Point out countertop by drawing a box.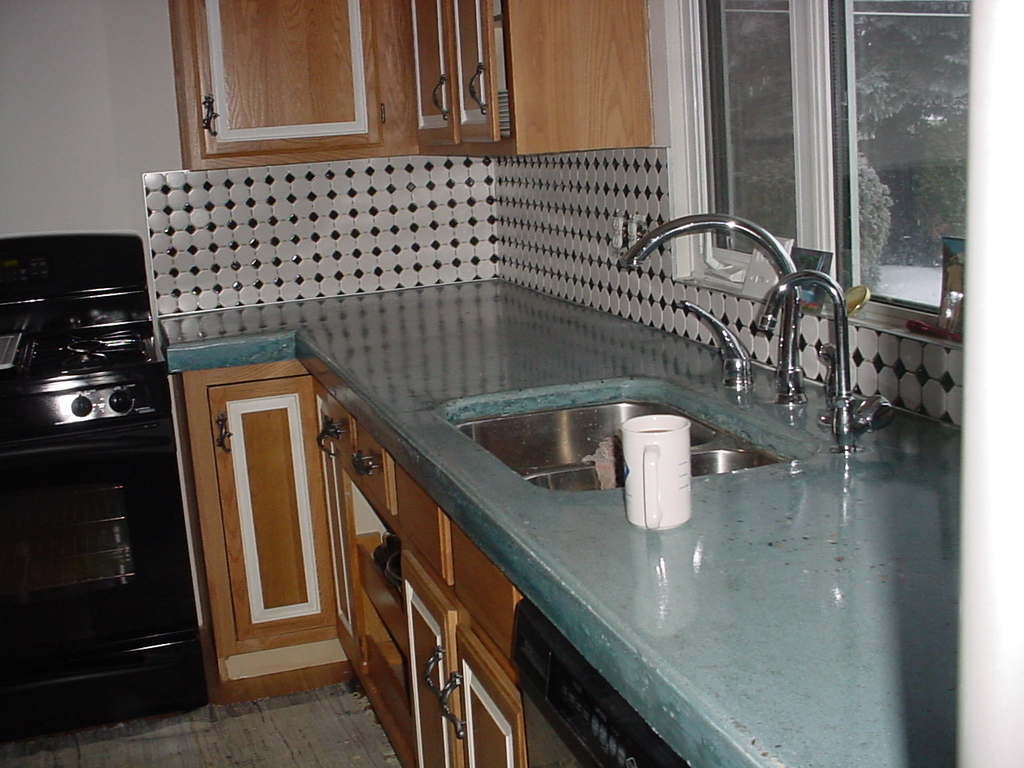
<region>163, 270, 964, 765</region>.
